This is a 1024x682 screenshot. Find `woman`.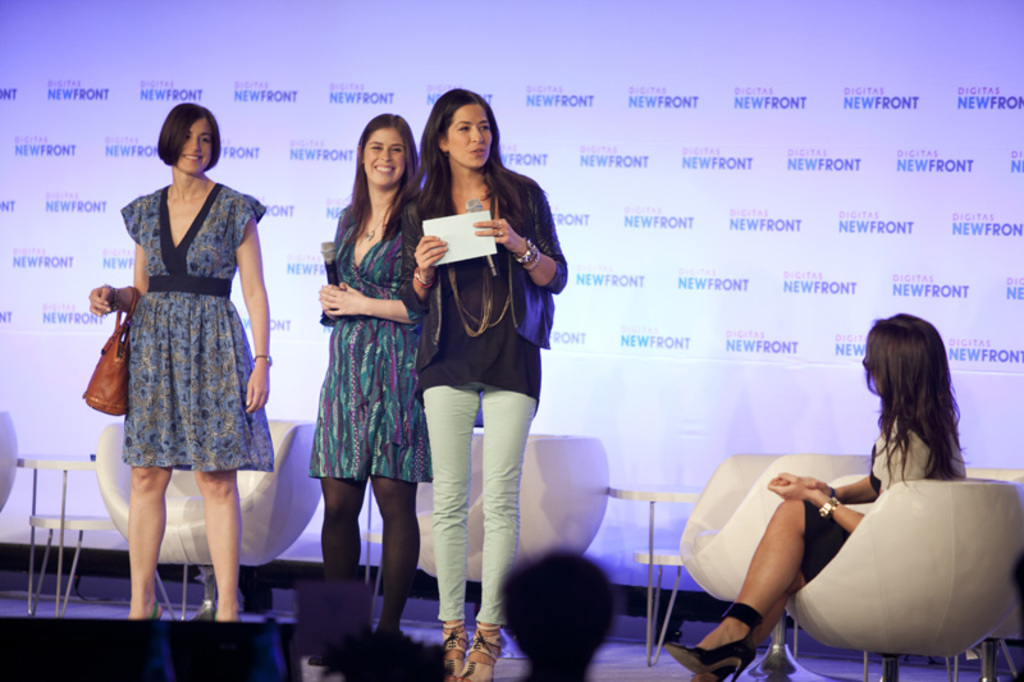
Bounding box: pyautogui.locateOnScreen(397, 83, 567, 681).
